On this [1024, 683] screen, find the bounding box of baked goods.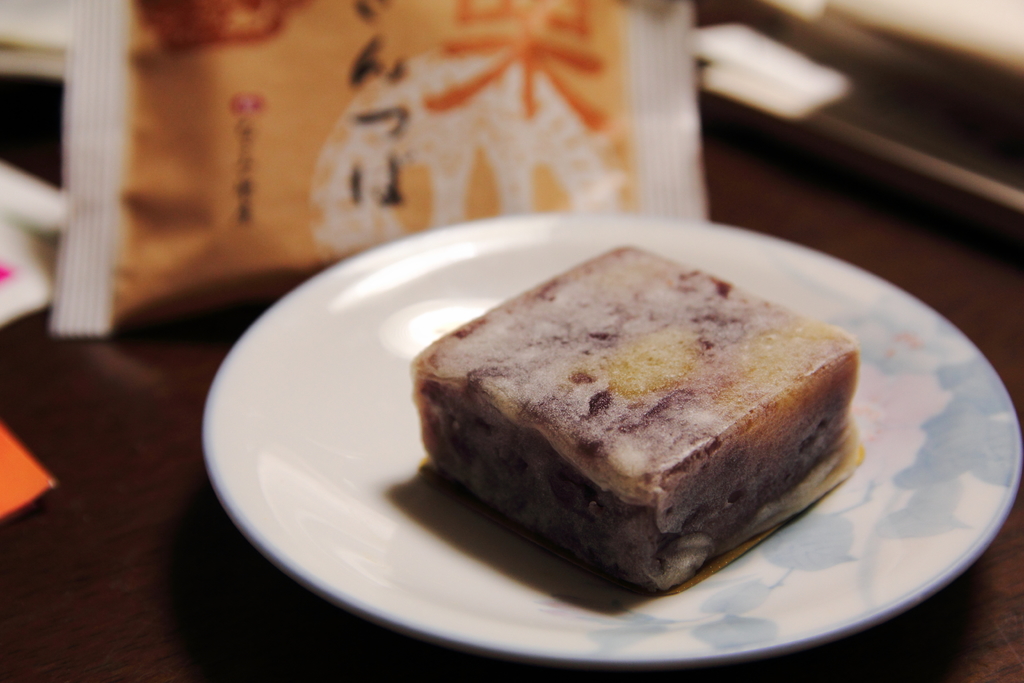
Bounding box: detection(408, 245, 865, 599).
